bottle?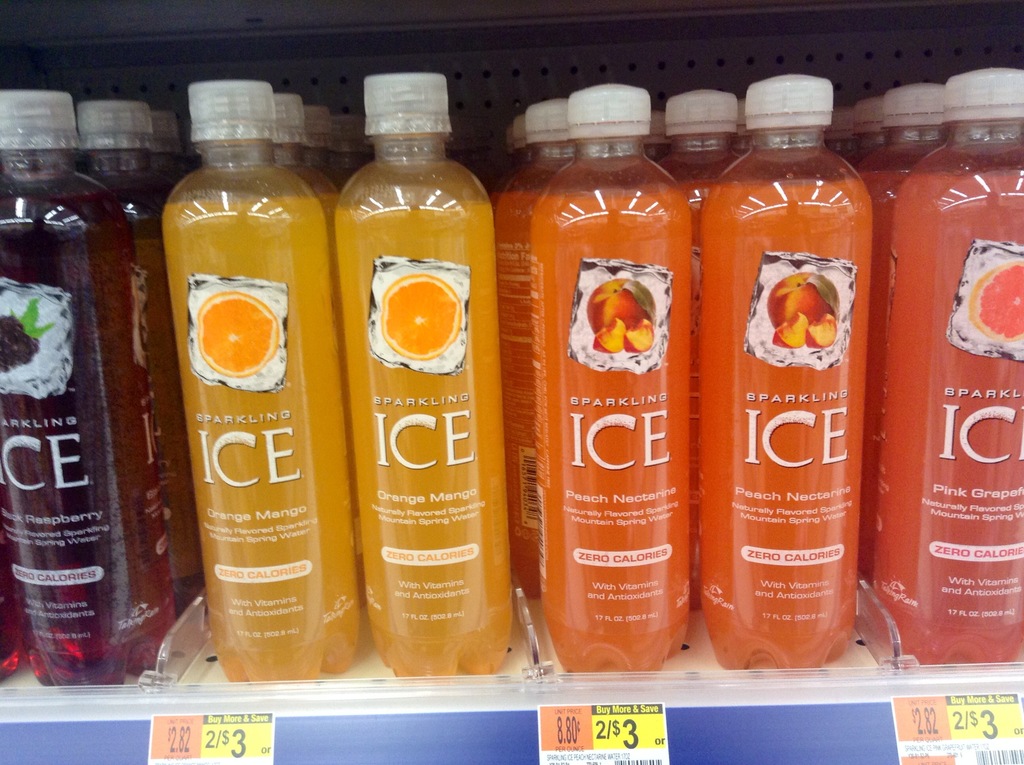
[335, 58, 501, 670]
